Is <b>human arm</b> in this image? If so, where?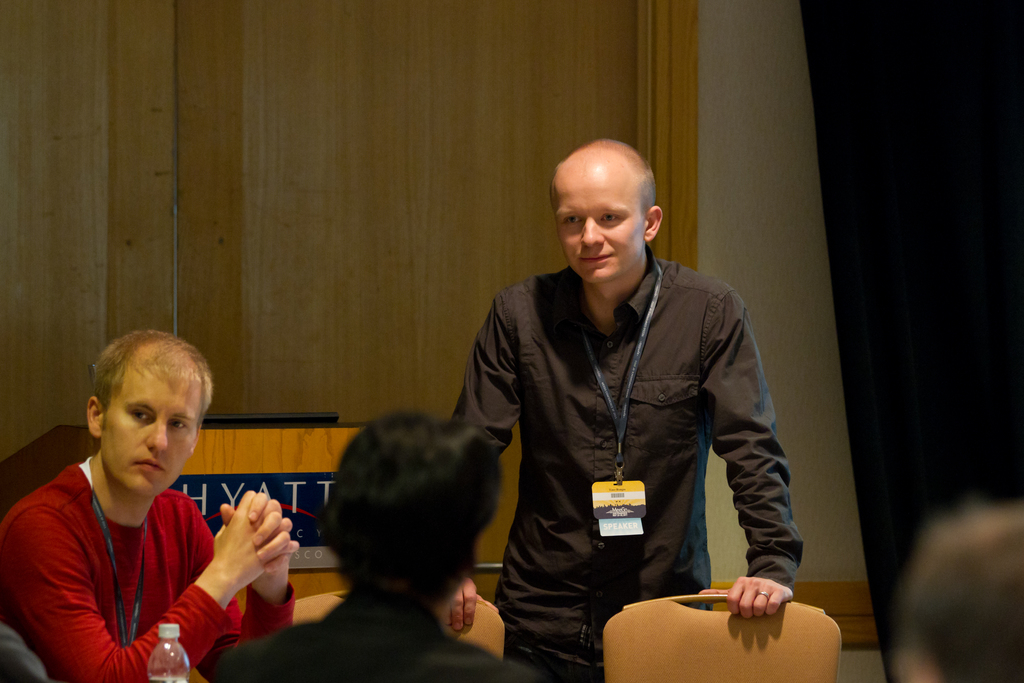
Yes, at 0/488/301/682.
